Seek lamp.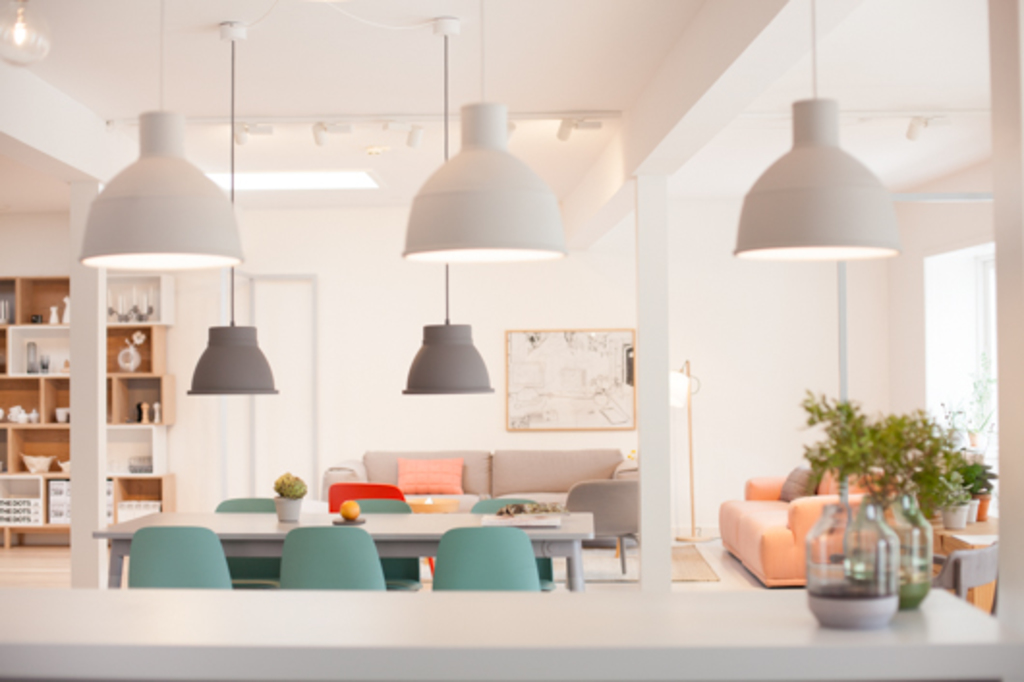
(x1=402, y1=0, x2=568, y2=265).
